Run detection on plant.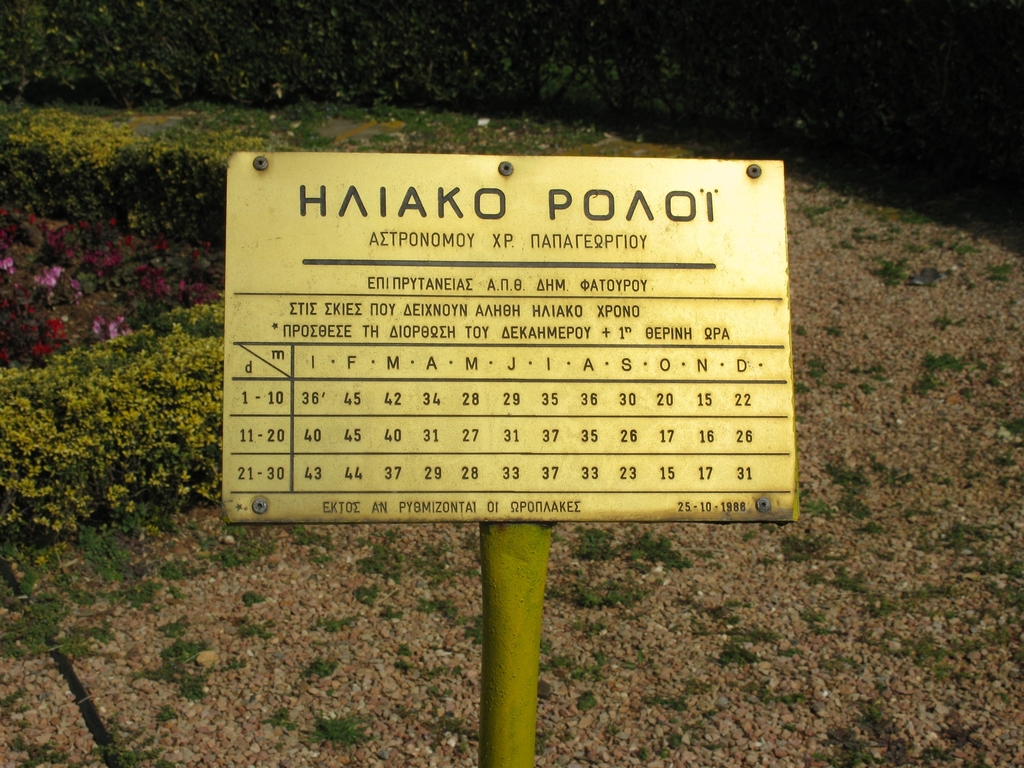
Result: bbox=(705, 710, 713, 723).
